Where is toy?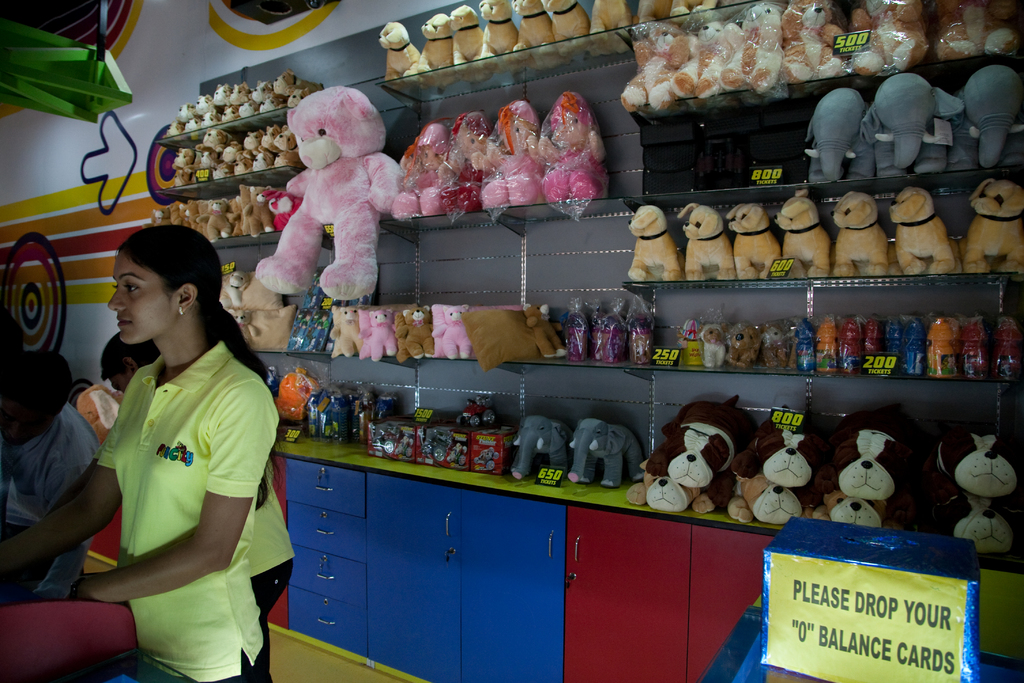
468:97:541:213.
